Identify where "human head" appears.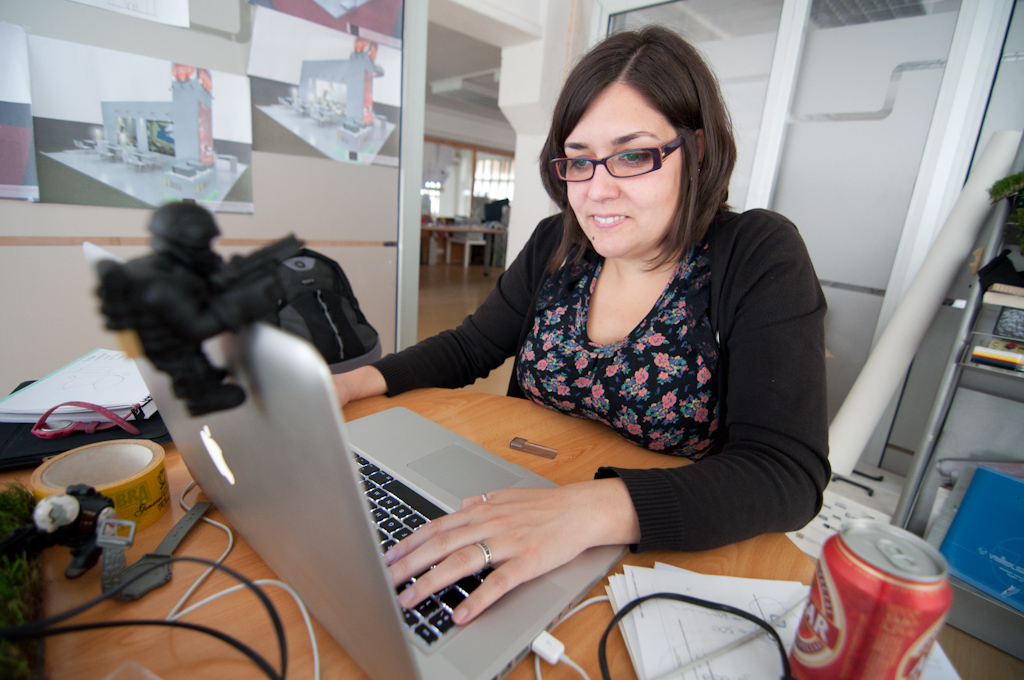
Appears at <box>537,31,747,257</box>.
